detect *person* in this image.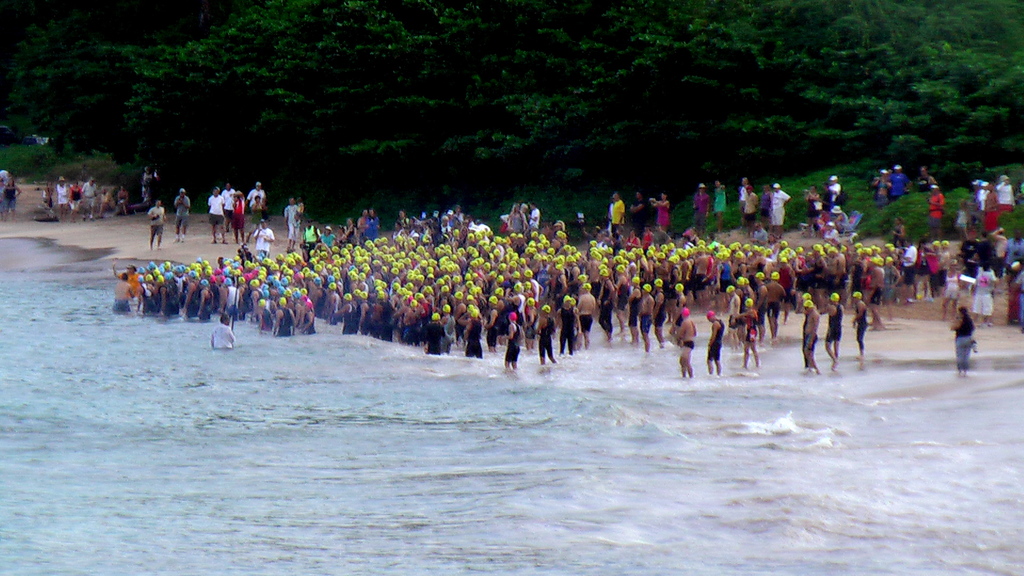
Detection: l=42, t=180, r=54, b=209.
